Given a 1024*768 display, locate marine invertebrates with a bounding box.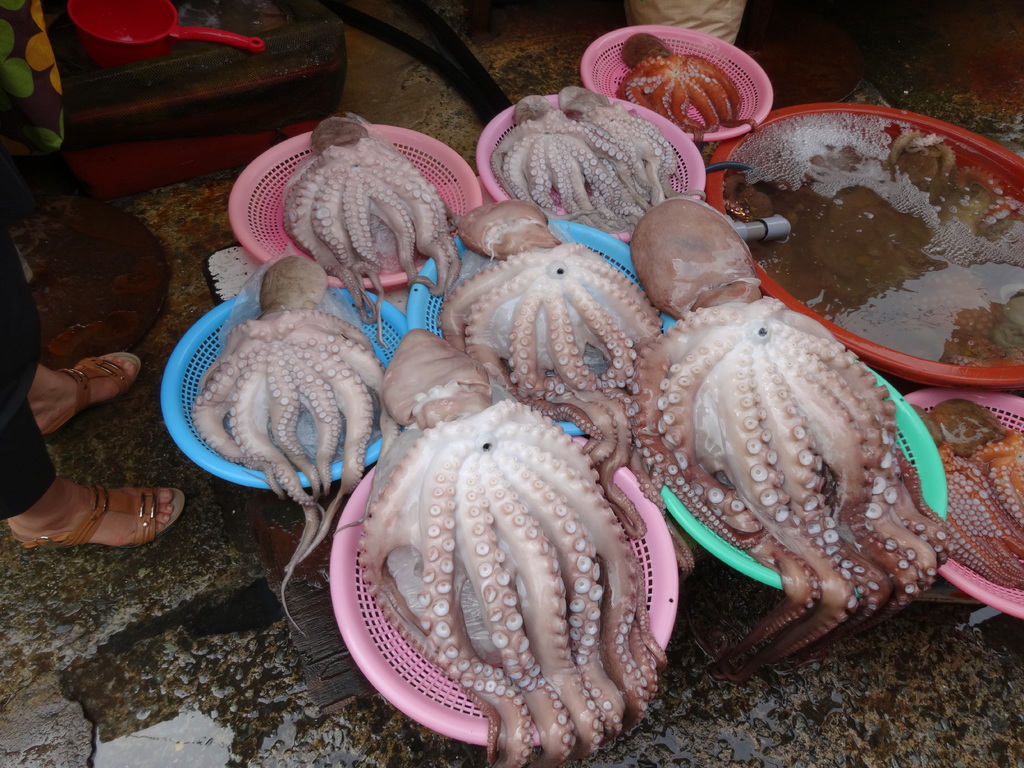
Located: box=[911, 389, 1023, 586].
